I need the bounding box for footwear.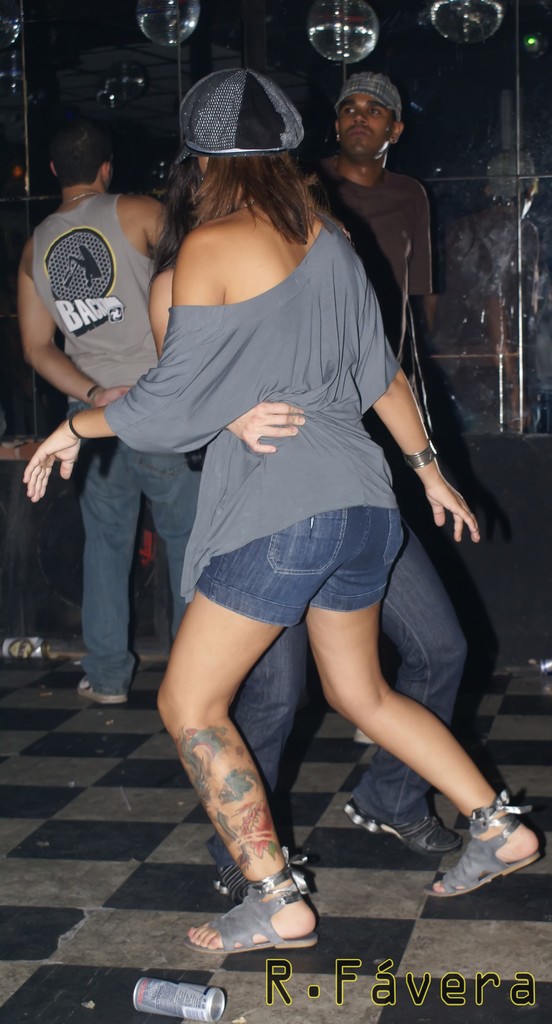
Here it is: x1=185 y1=848 x2=303 y2=946.
